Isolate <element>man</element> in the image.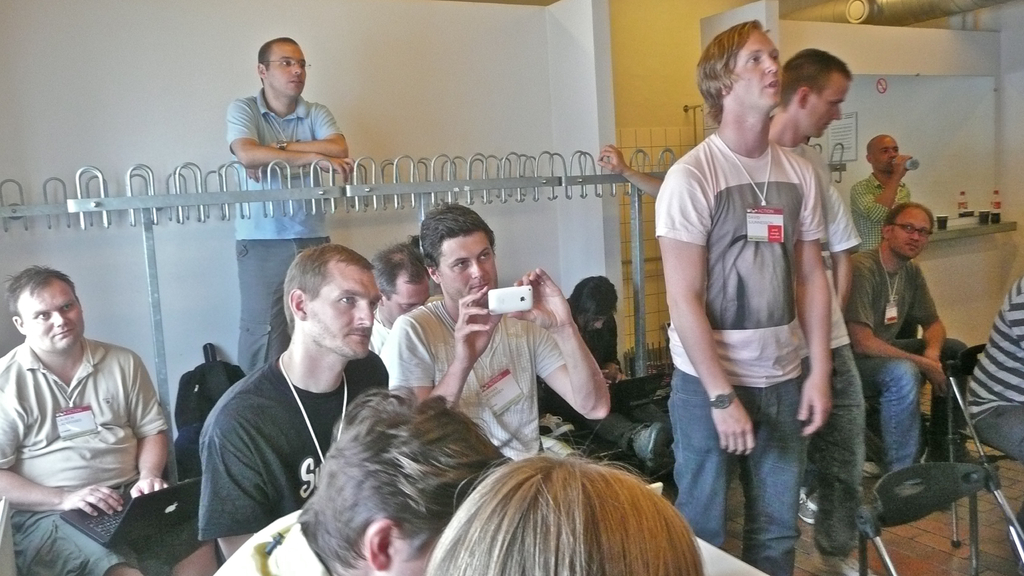
Isolated region: x1=207, y1=385, x2=505, y2=575.
